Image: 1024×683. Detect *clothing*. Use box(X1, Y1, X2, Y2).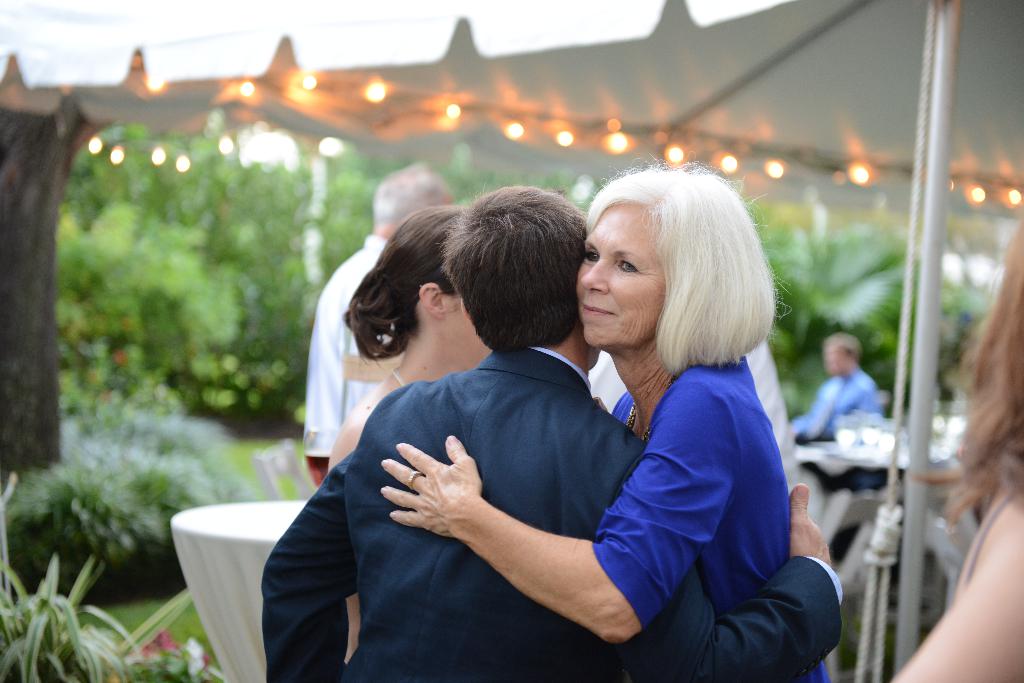
box(792, 366, 883, 444).
